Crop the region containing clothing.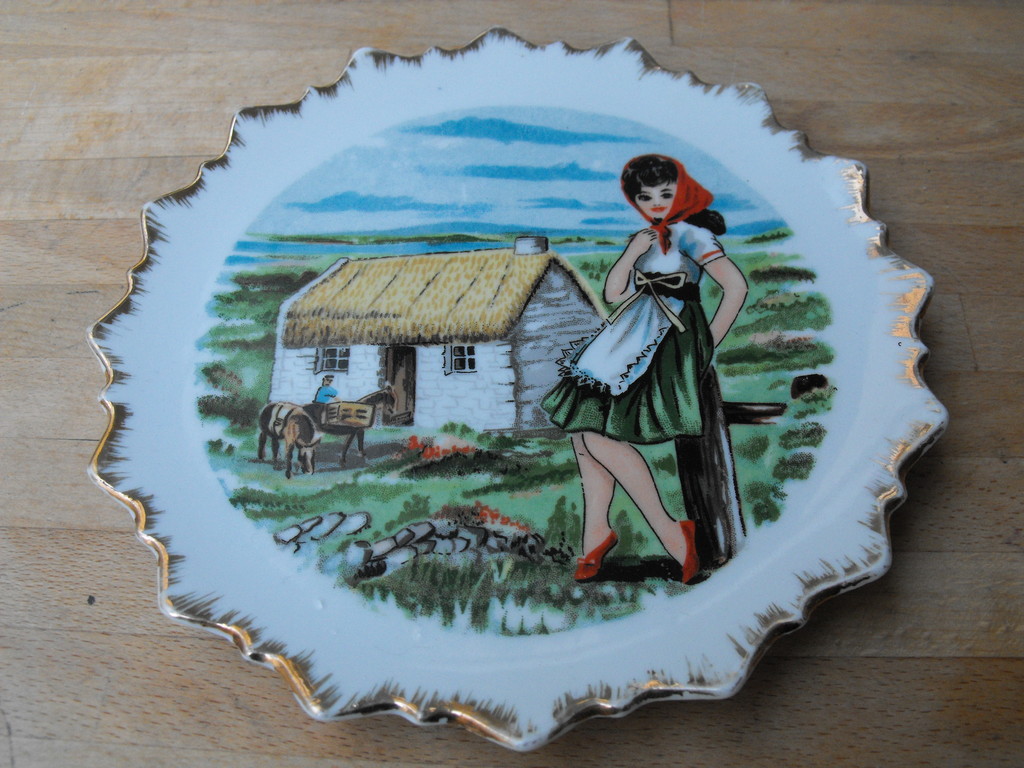
Crop region: left=538, top=214, right=723, bottom=450.
